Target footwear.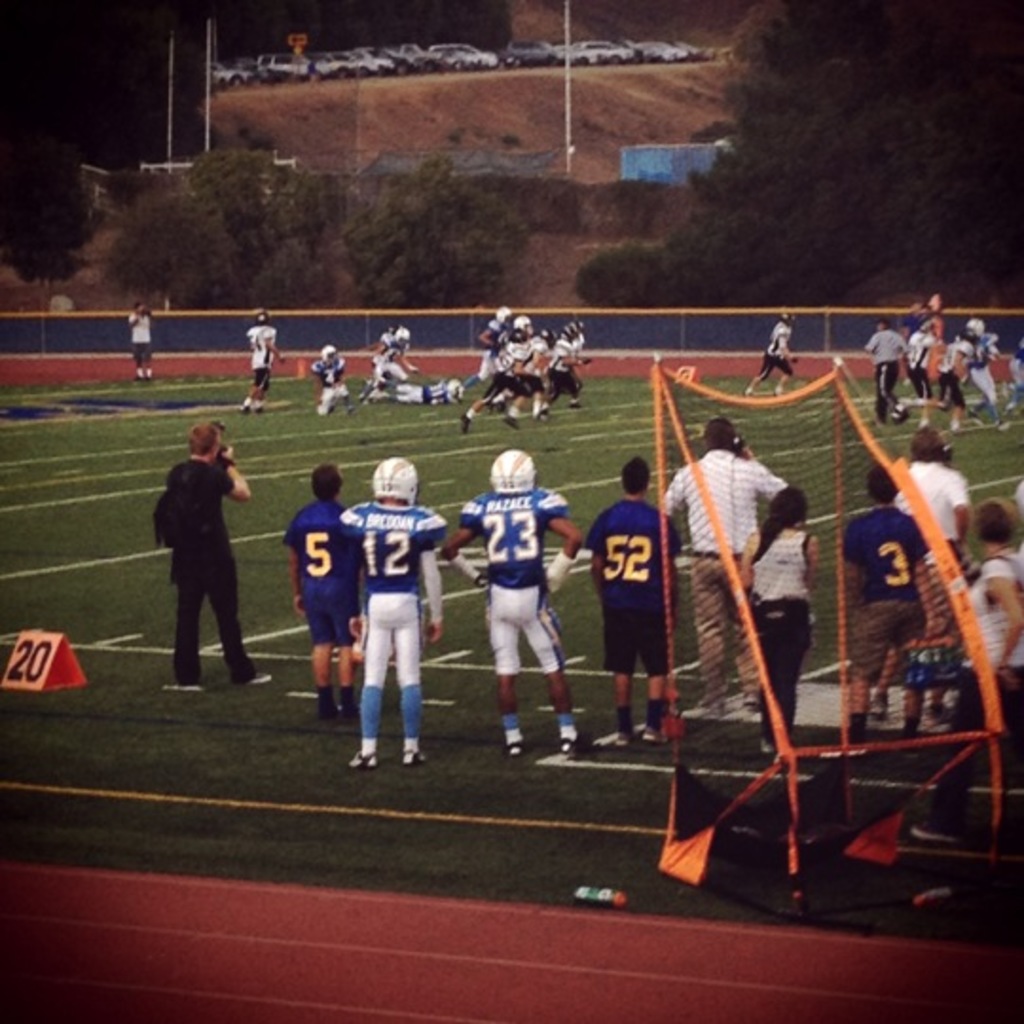
Target region: crop(641, 726, 666, 745).
